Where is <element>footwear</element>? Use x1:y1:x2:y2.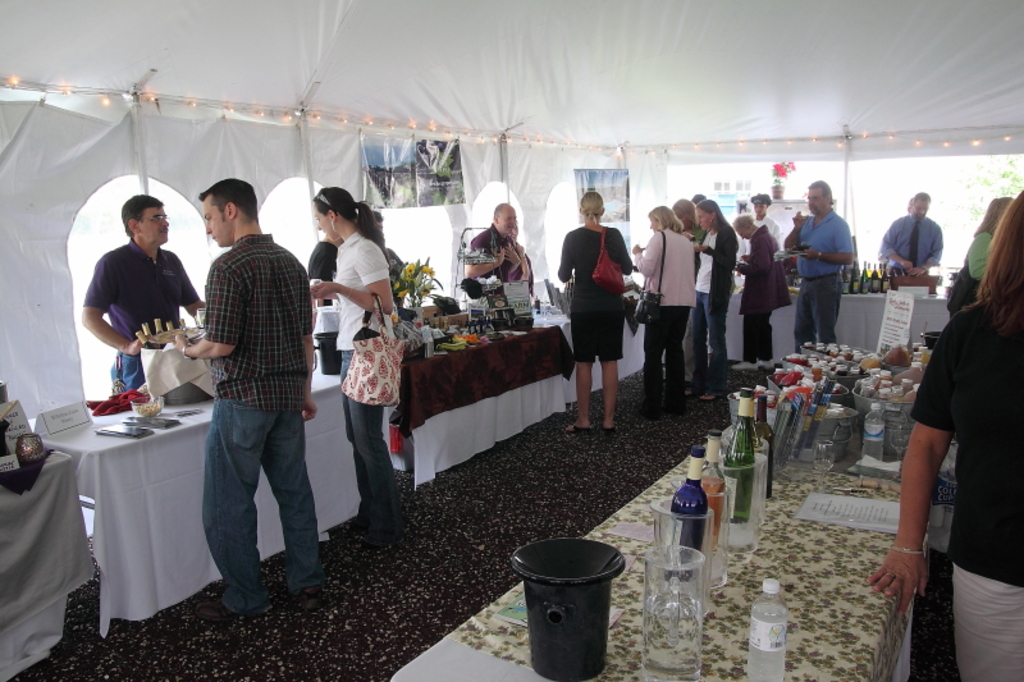
699:389:717:397.
